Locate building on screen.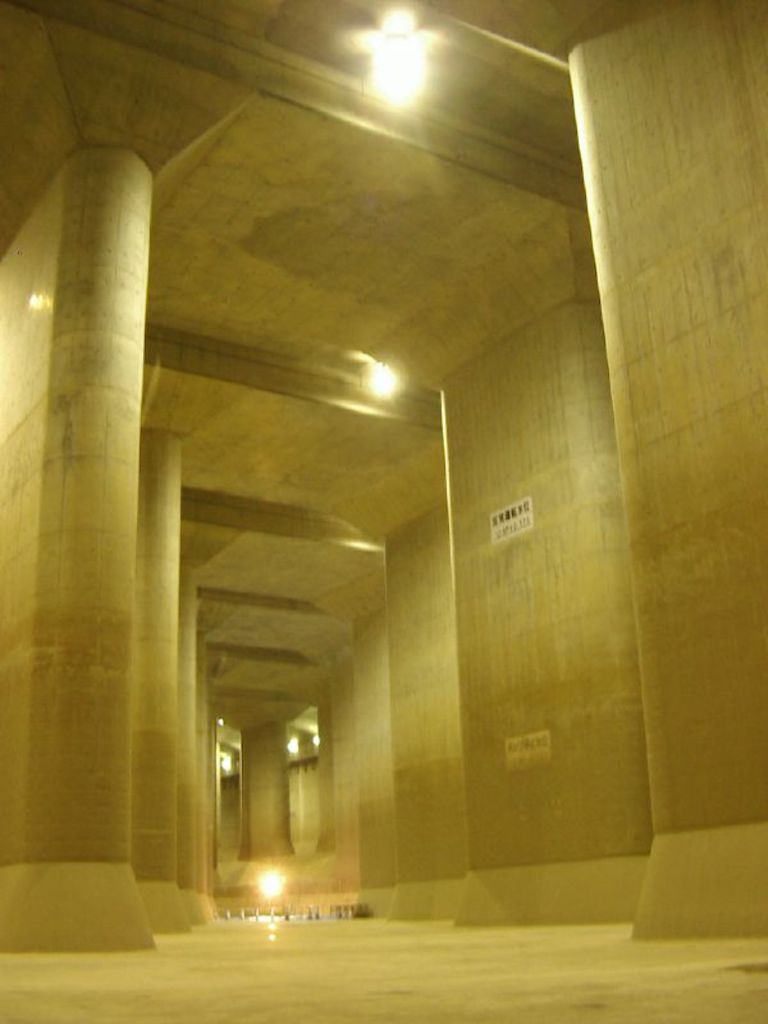
On screen at (x1=0, y1=0, x2=767, y2=1023).
